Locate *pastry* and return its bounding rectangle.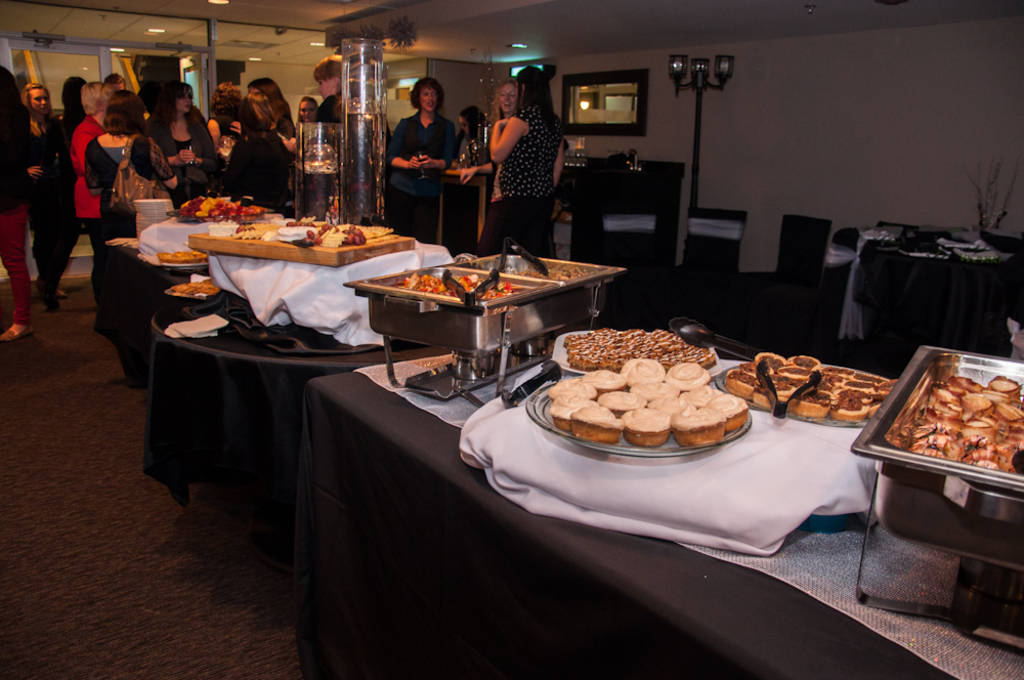
x1=707 y1=391 x2=752 y2=428.
